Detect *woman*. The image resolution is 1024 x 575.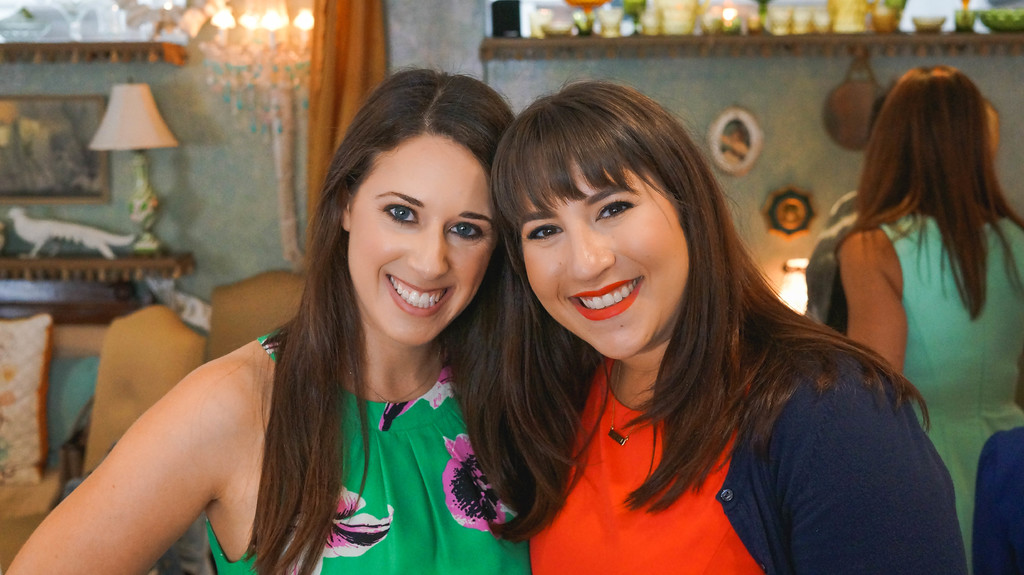
detection(454, 81, 945, 562).
